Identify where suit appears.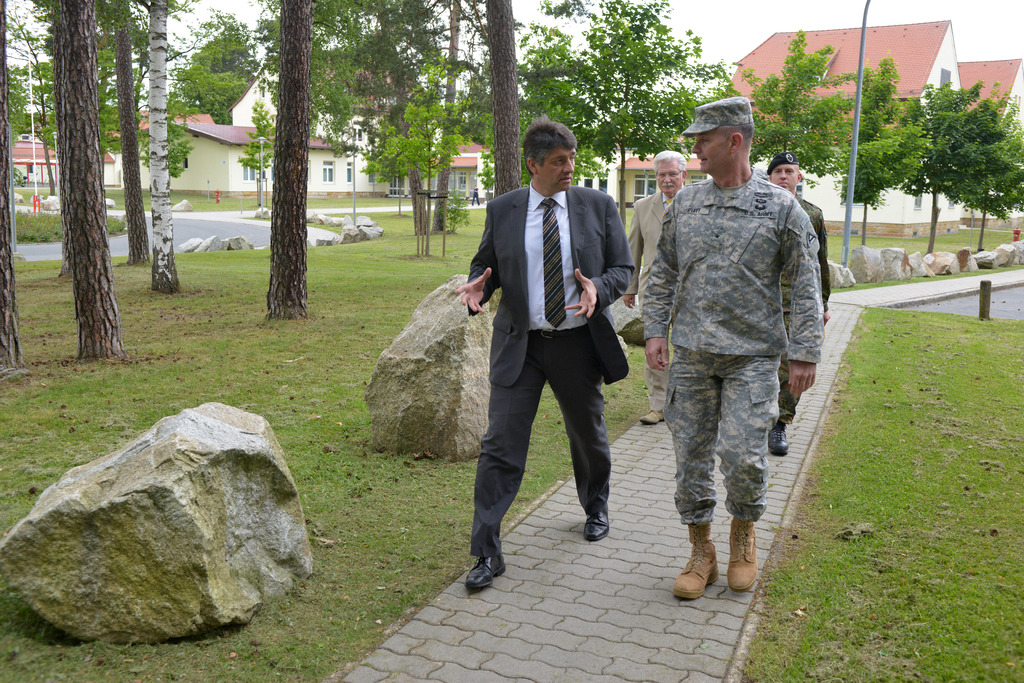
Appears at detection(626, 184, 692, 405).
